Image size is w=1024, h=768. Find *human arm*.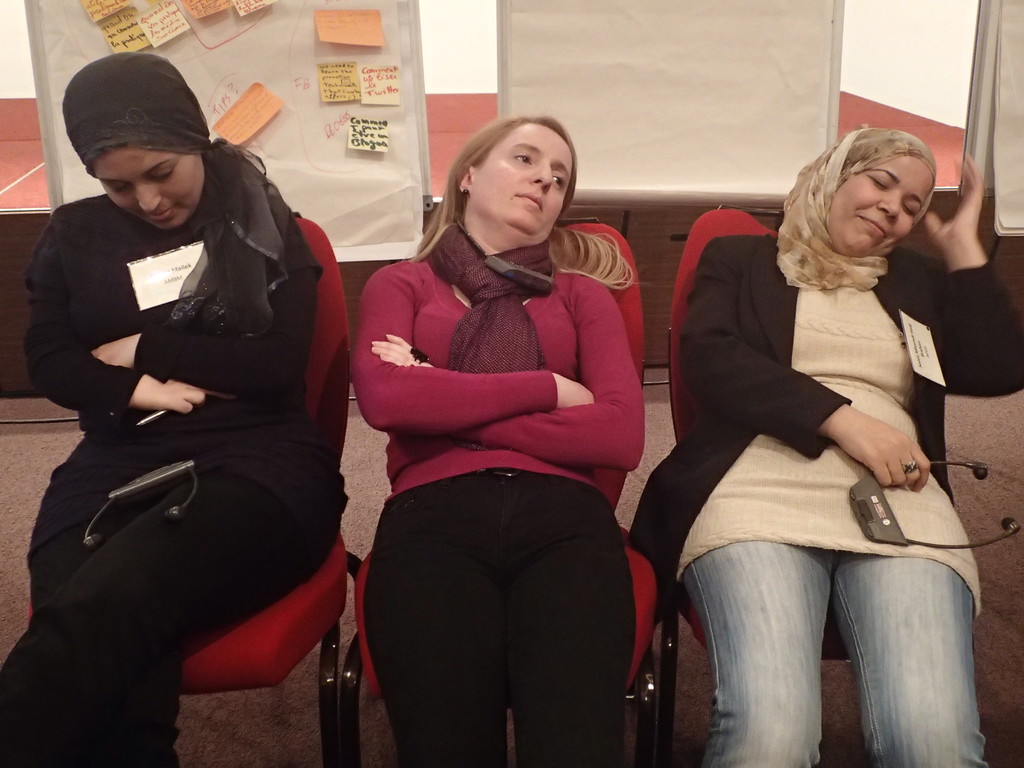
<bbox>14, 209, 212, 410</bbox>.
